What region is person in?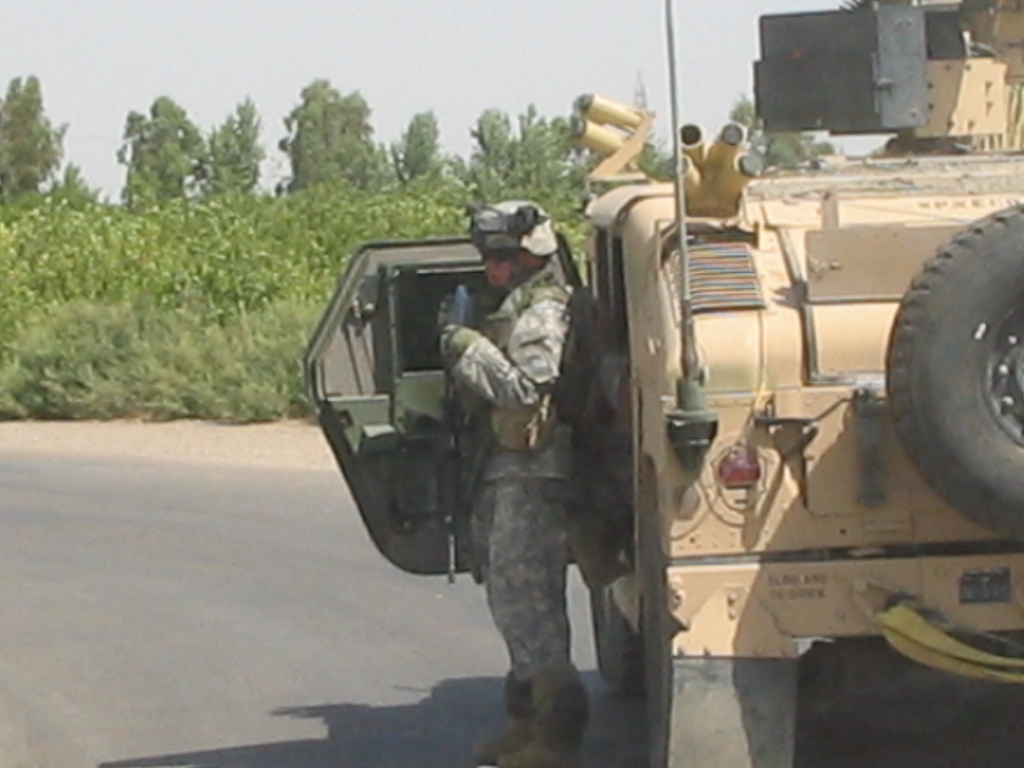
Rect(435, 192, 588, 767).
